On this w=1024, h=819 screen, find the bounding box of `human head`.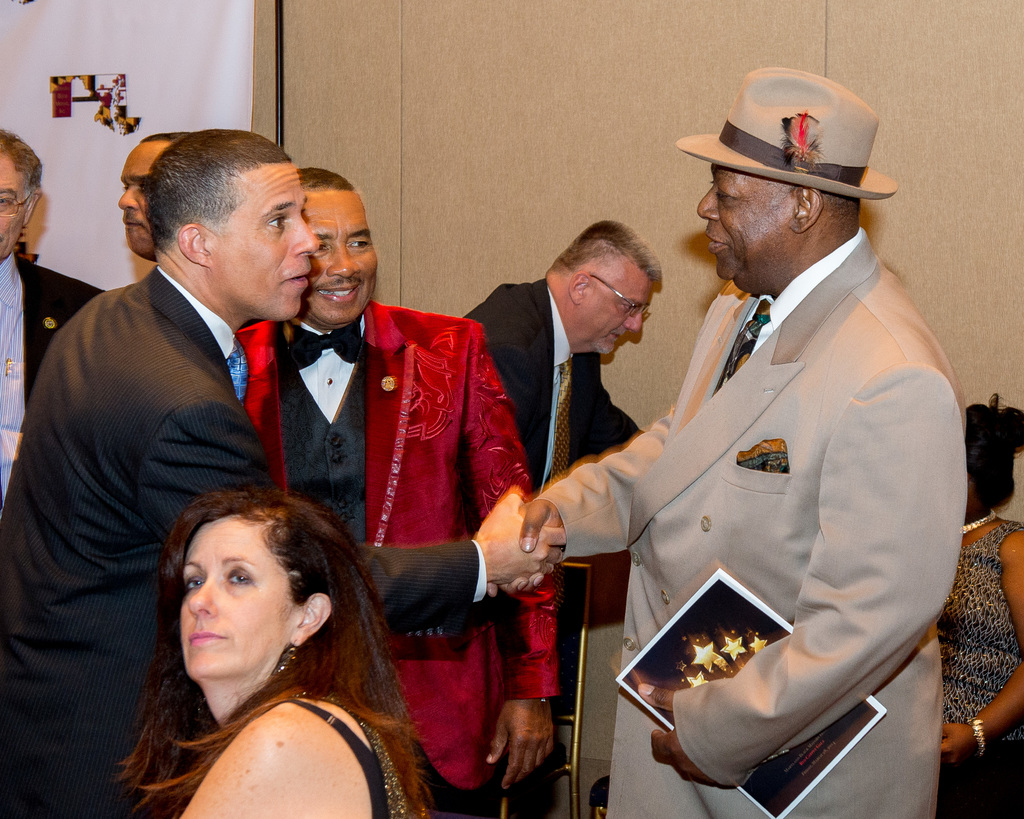
Bounding box: [540,218,664,358].
